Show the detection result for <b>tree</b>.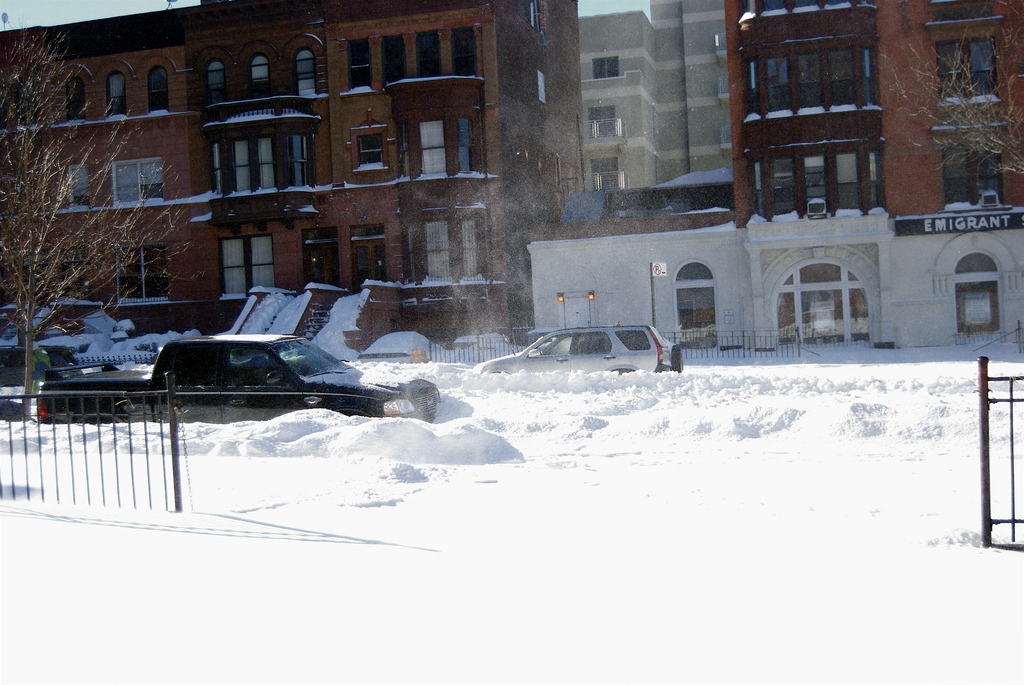
BBox(883, 0, 1023, 176).
